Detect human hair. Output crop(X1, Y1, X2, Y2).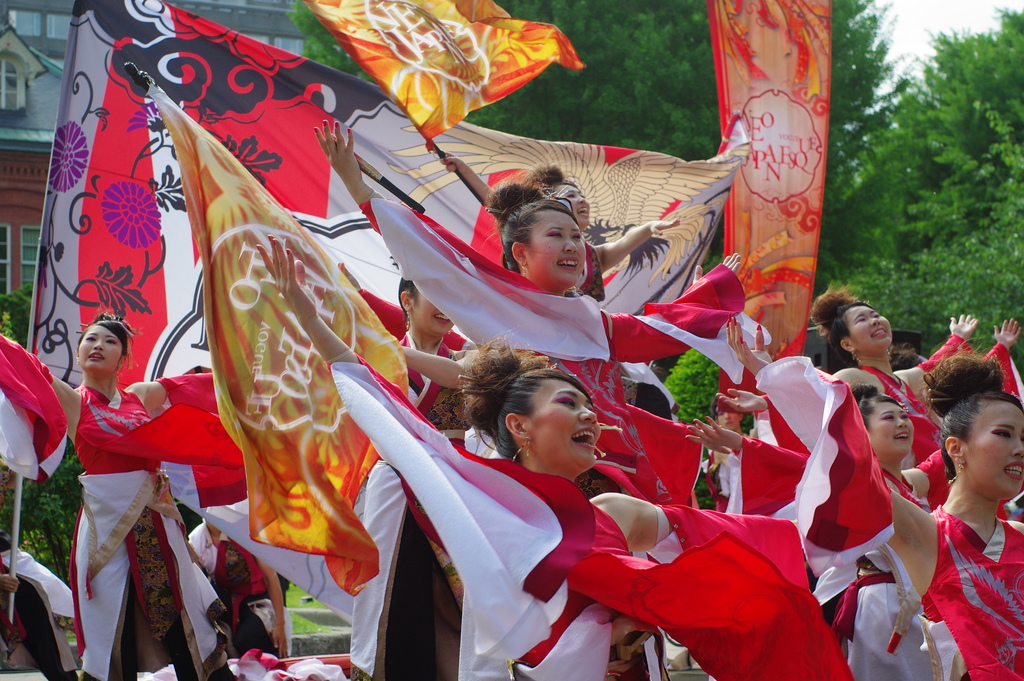
crop(849, 377, 899, 438).
